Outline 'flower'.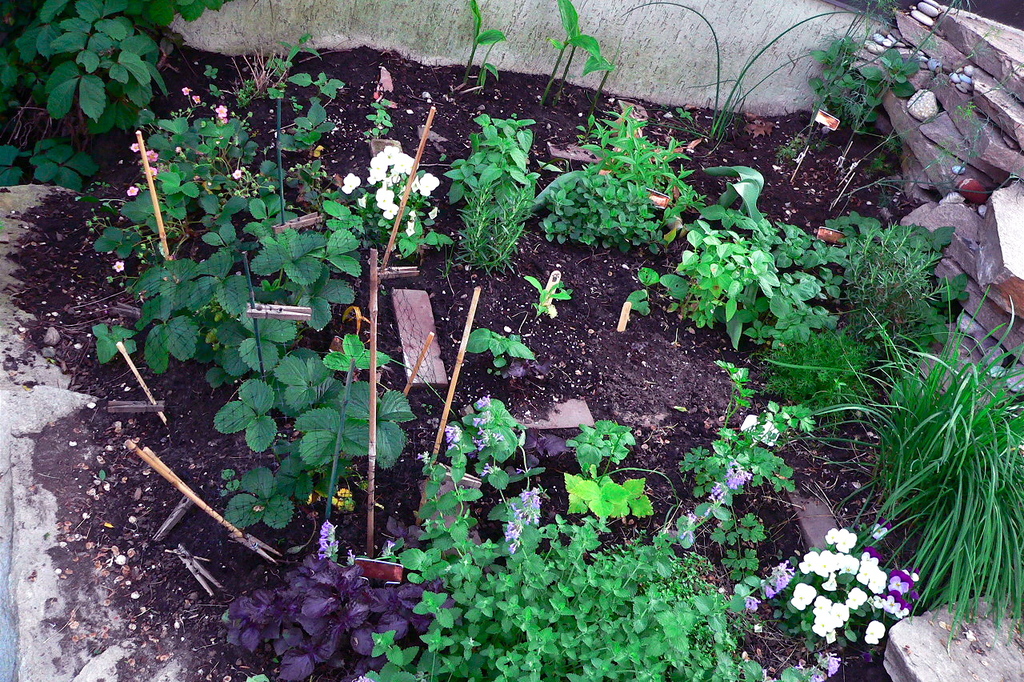
Outline: l=233, t=166, r=241, b=180.
